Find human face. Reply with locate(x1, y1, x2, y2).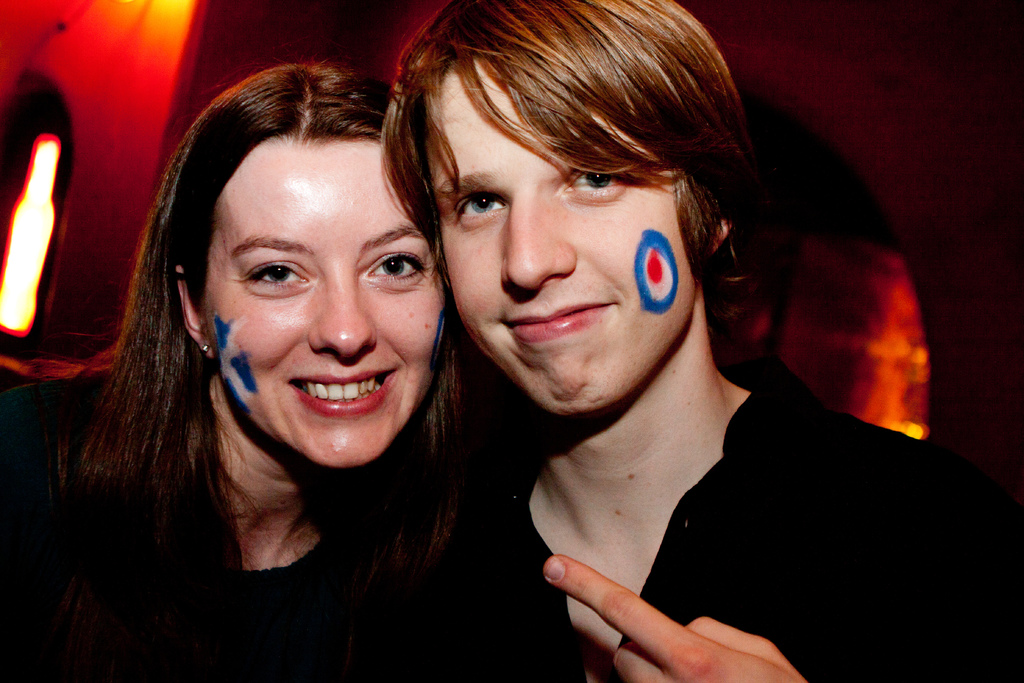
locate(204, 138, 446, 466).
